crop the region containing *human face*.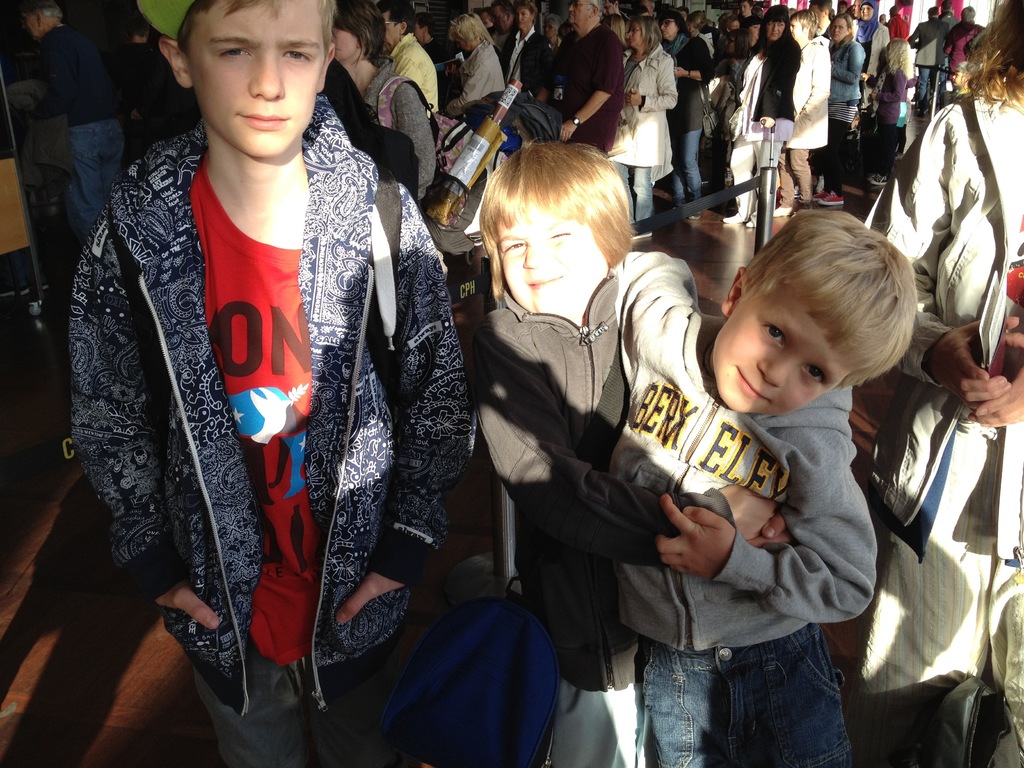
Crop region: box(831, 18, 851, 45).
